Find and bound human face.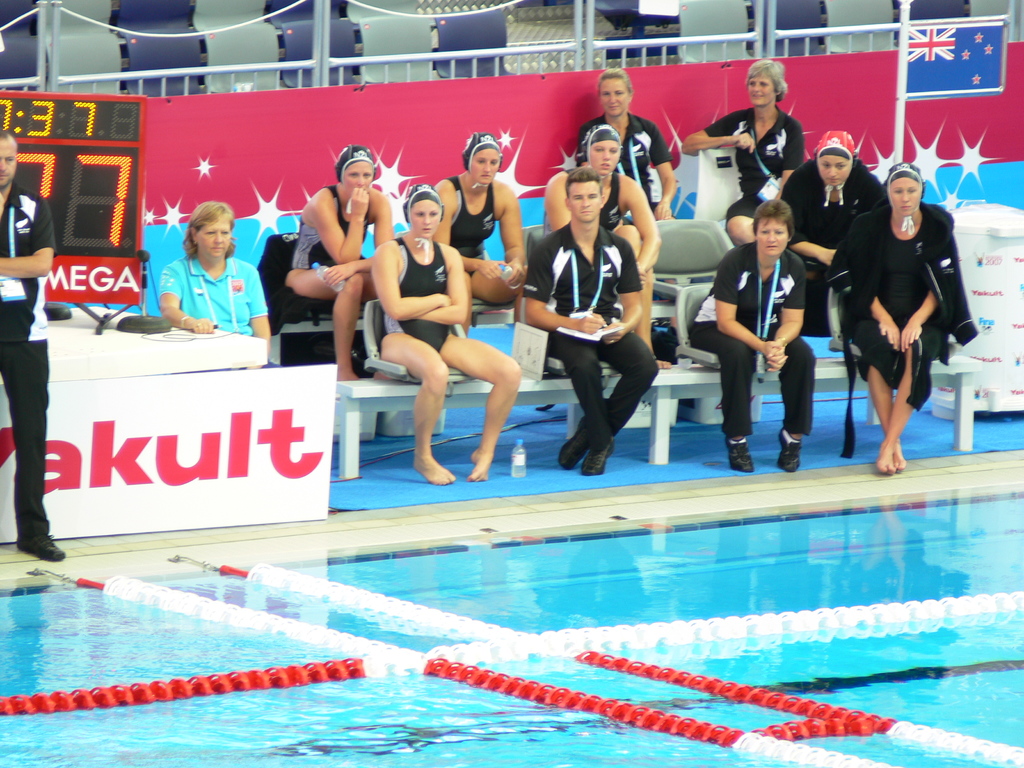
Bound: pyautogui.locateOnScreen(413, 196, 440, 236).
